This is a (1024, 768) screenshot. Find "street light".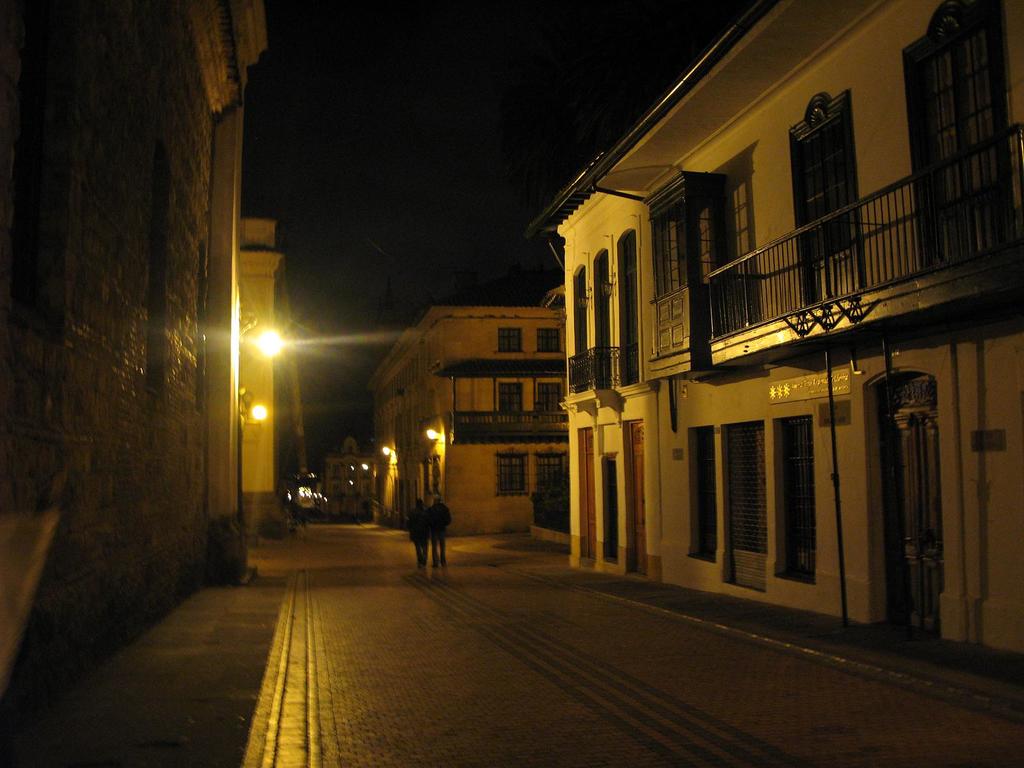
Bounding box: 246, 398, 265, 424.
